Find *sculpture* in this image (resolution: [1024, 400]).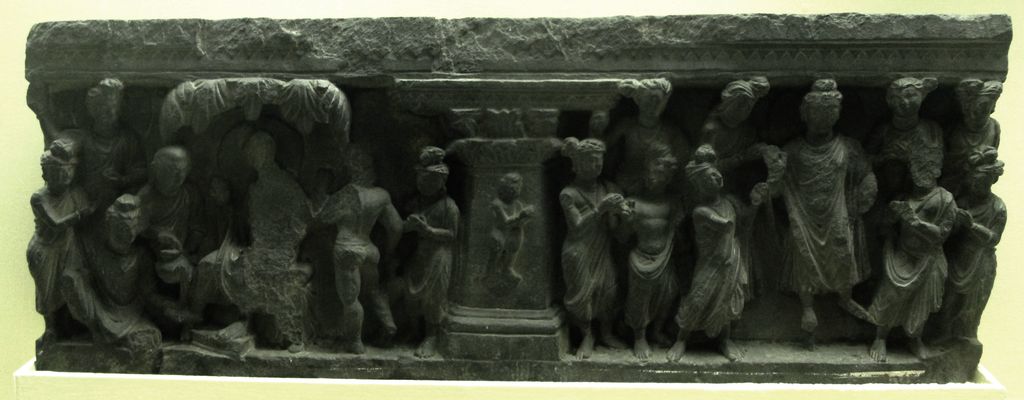
bbox(876, 112, 954, 365).
